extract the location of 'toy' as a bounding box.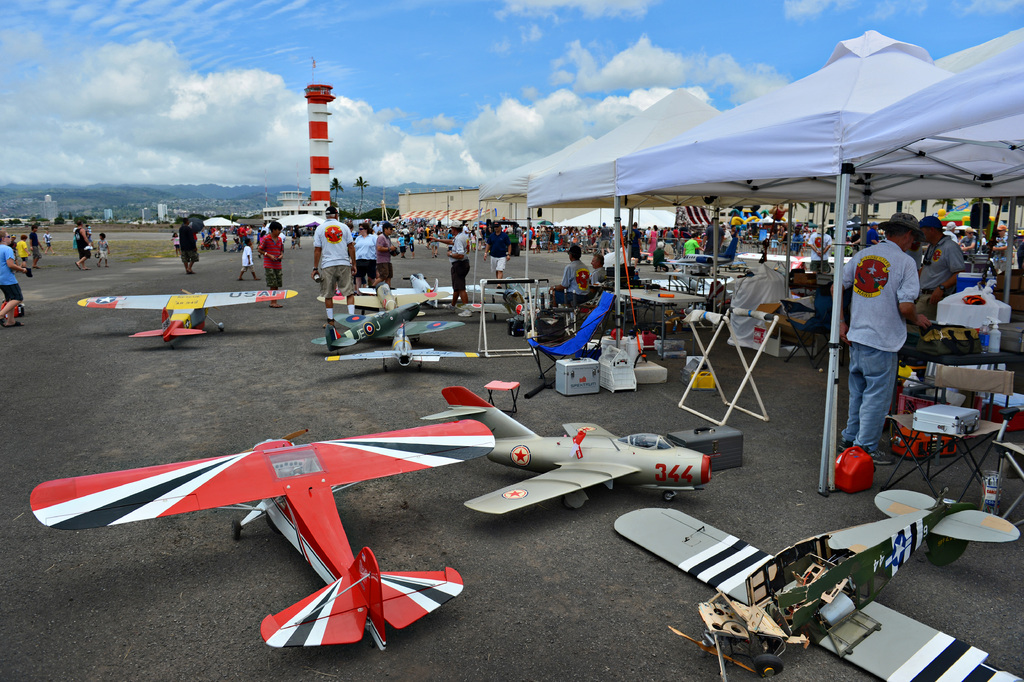
[left=616, top=490, right=1020, bottom=681].
